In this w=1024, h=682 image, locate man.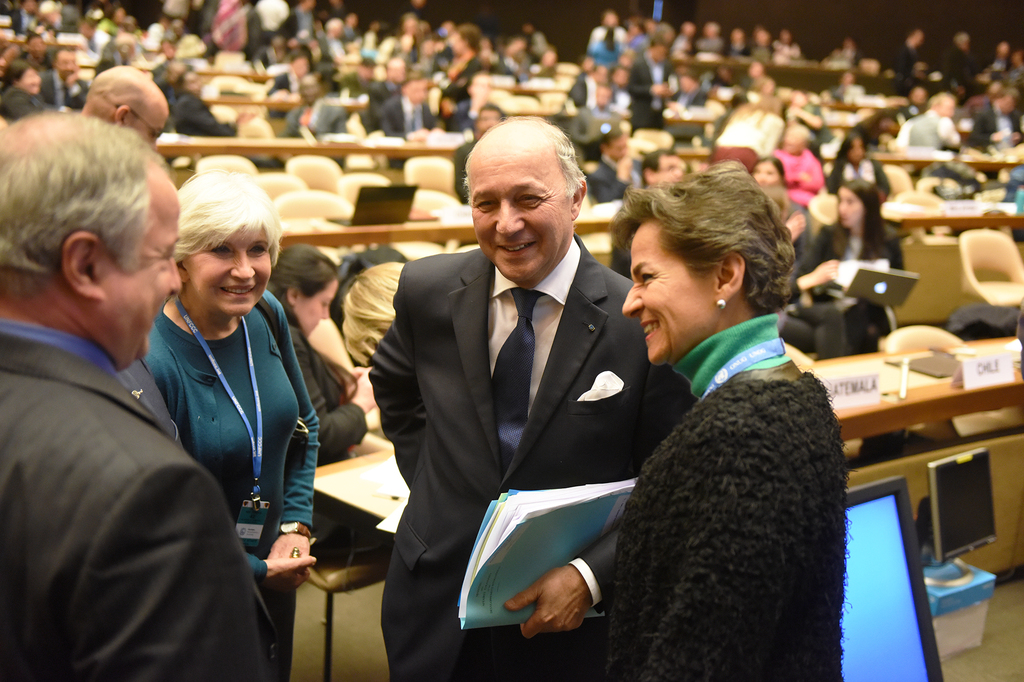
Bounding box: 613 146 691 268.
